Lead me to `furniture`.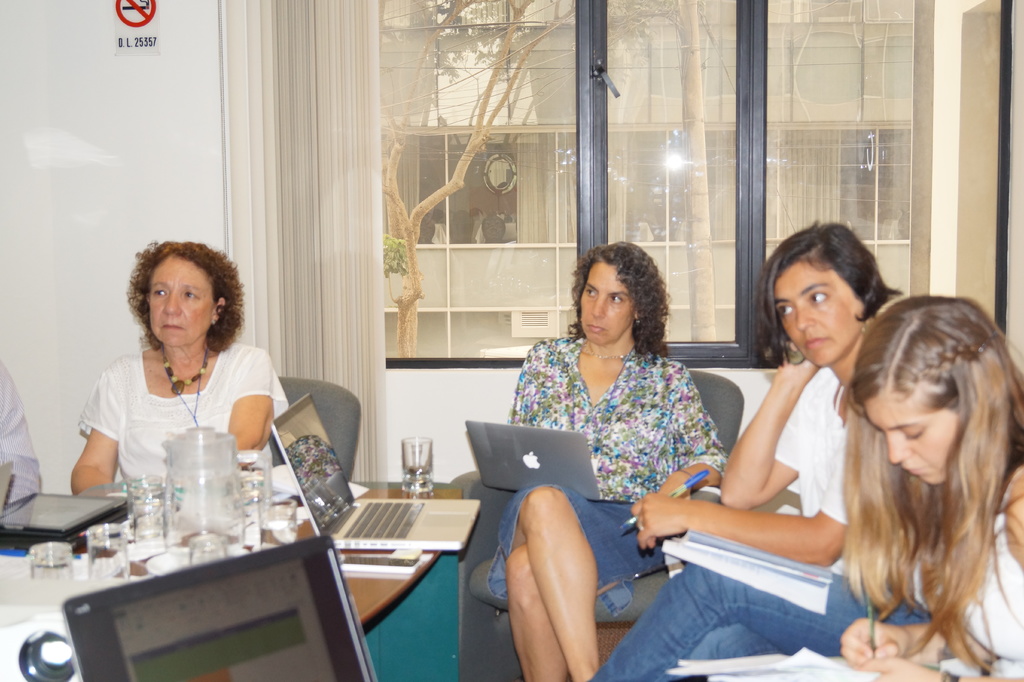
Lead to [left=273, top=376, right=362, bottom=489].
